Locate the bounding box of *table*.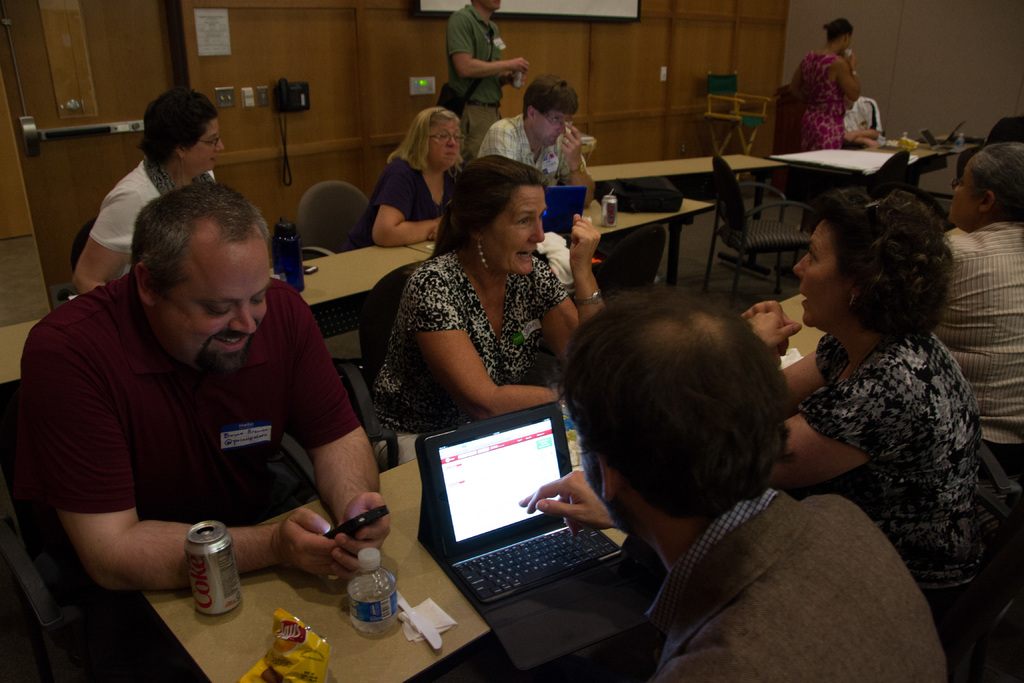
Bounding box: l=2, t=193, r=718, b=397.
